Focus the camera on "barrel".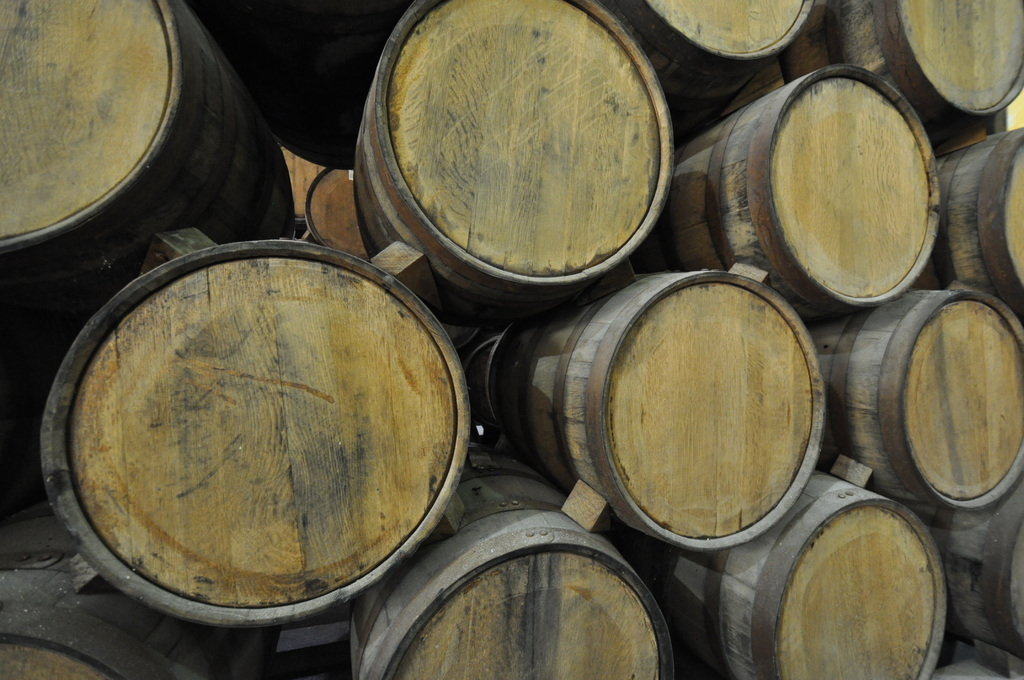
Focus region: (815, 0, 1023, 134).
